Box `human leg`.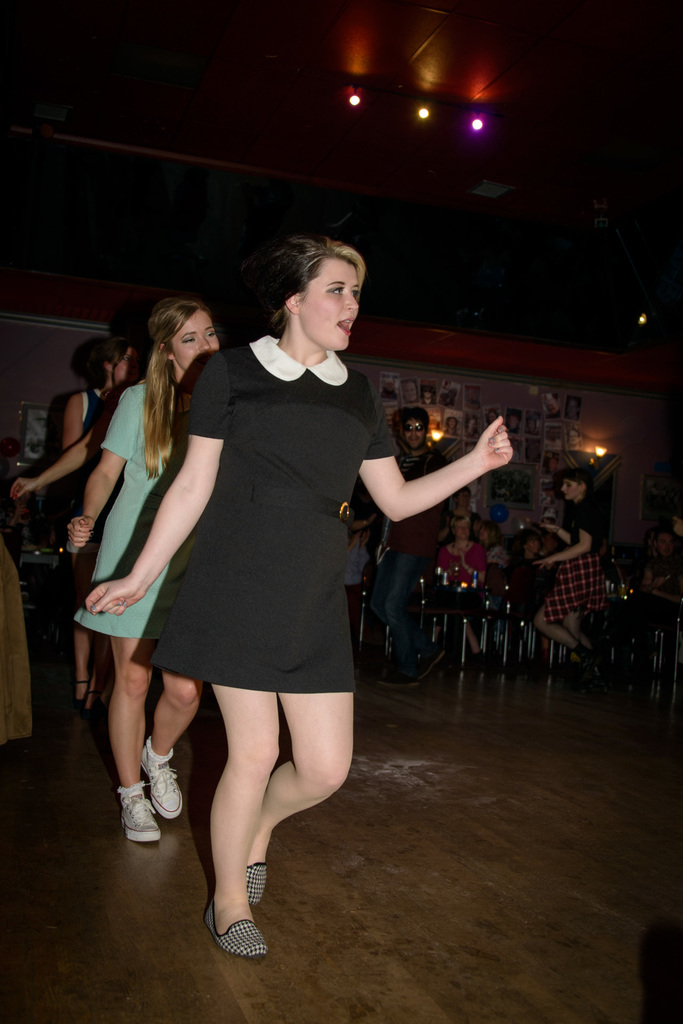
rect(205, 684, 284, 956).
